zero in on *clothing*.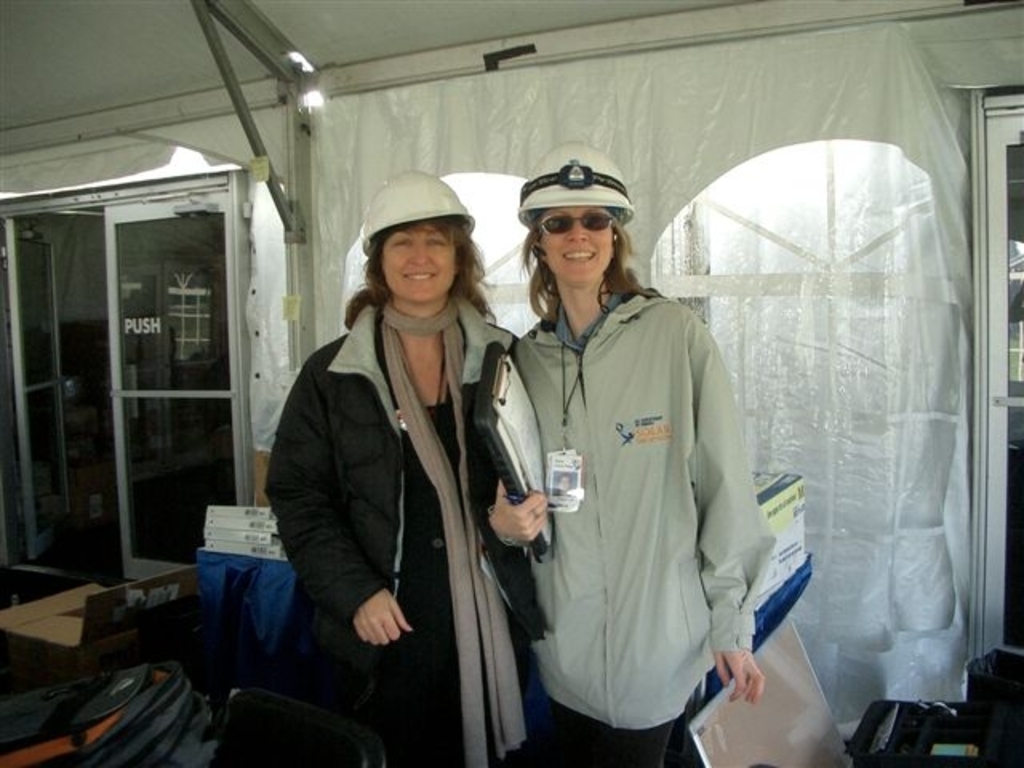
Zeroed in: 502,306,786,766.
